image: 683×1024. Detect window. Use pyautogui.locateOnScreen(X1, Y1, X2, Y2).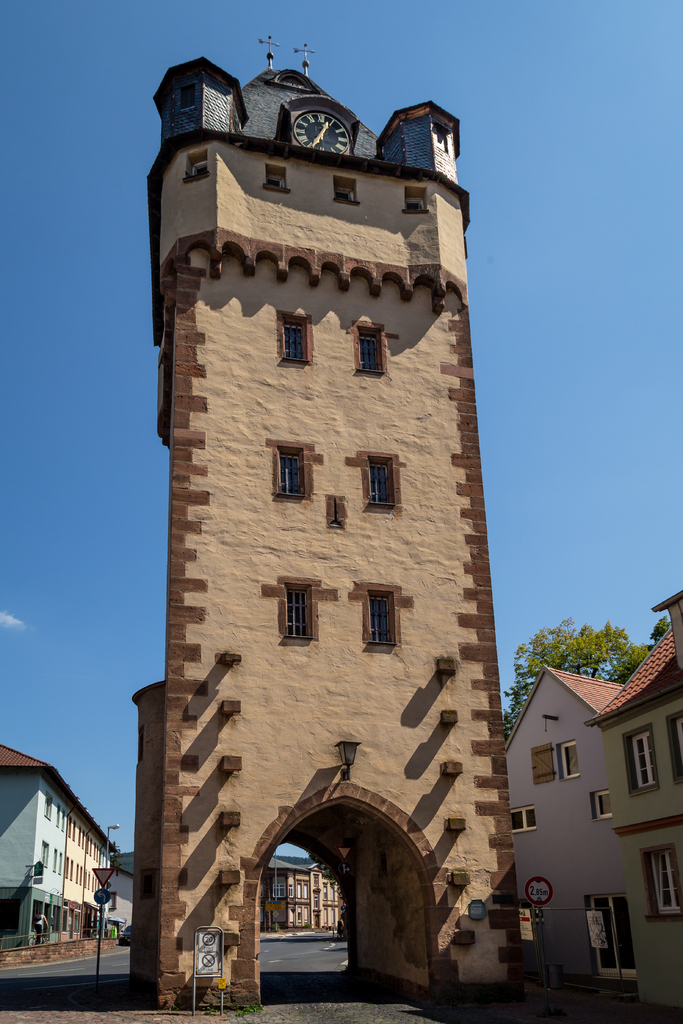
pyautogui.locateOnScreen(623, 722, 658, 796).
